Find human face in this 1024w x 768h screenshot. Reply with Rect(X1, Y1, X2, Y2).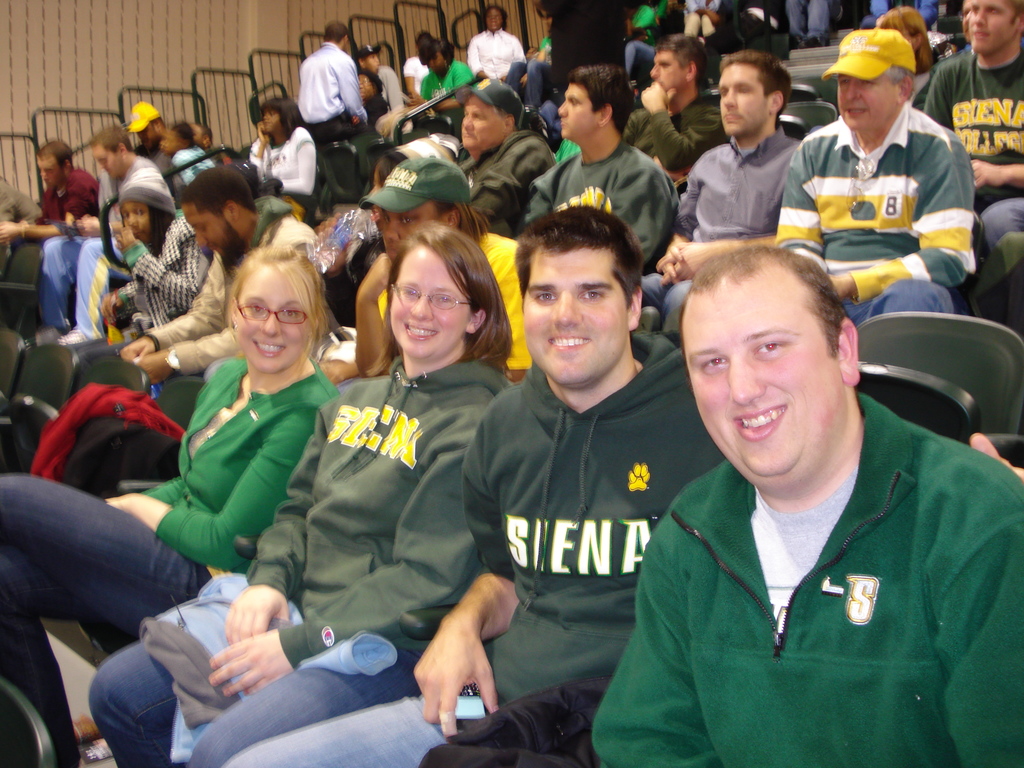
Rect(184, 200, 235, 260).
